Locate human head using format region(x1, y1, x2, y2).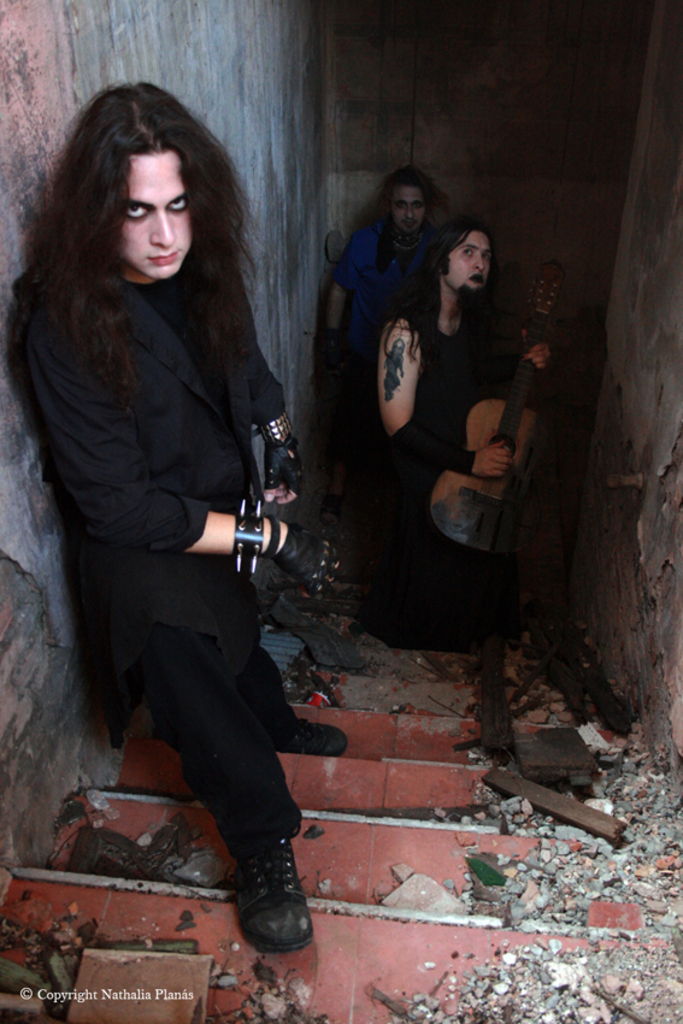
region(384, 163, 422, 233).
